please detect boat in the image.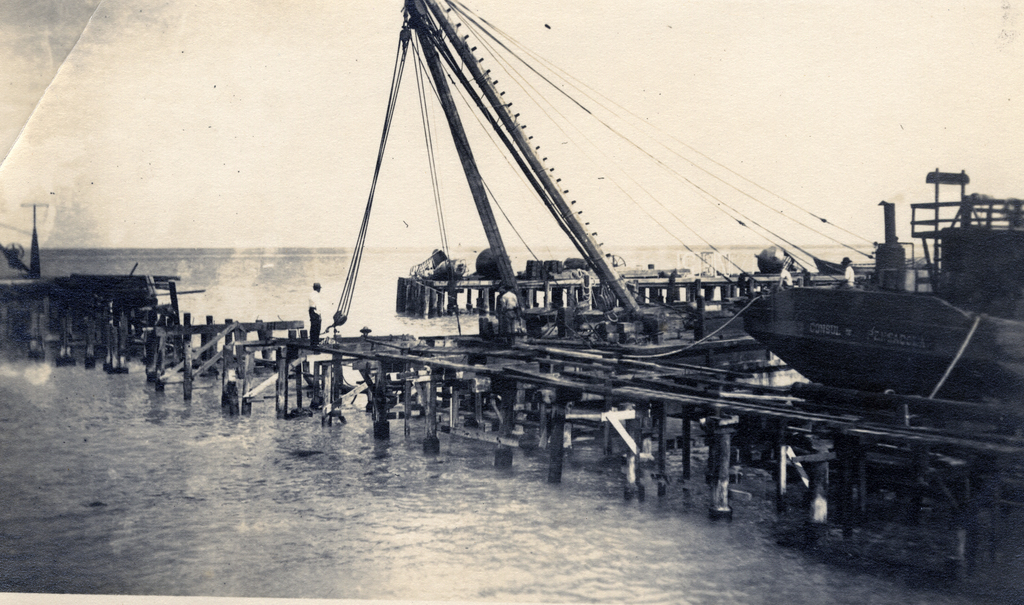
<box>302,0,936,371</box>.
